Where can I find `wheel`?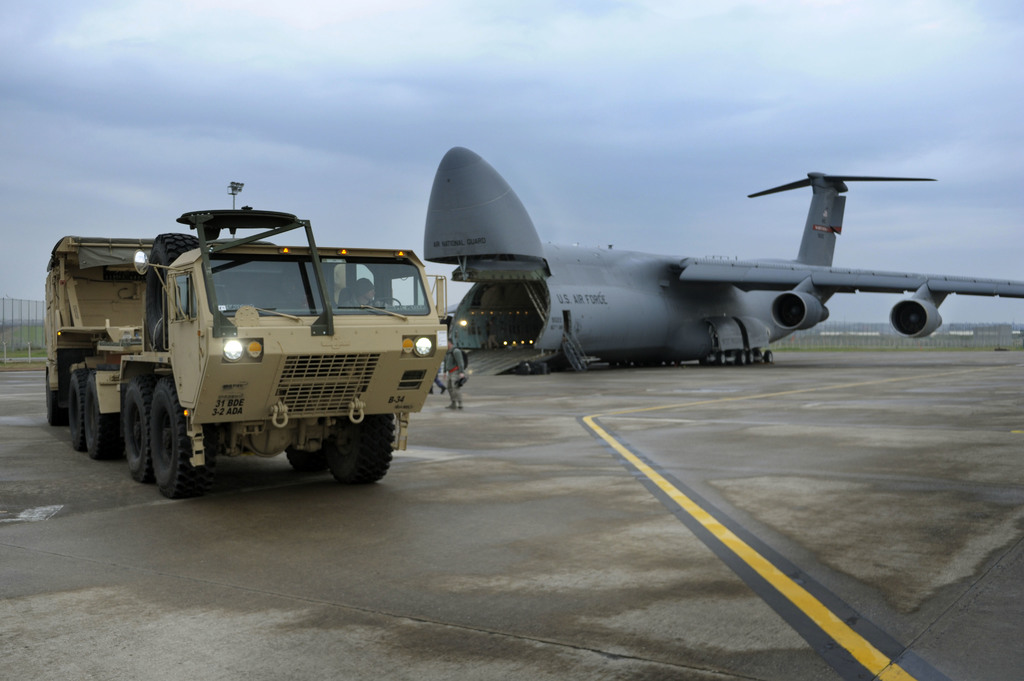
You can find it at {"x1": 738, "y1": 353, "x2": 747, "y2": 364}.
